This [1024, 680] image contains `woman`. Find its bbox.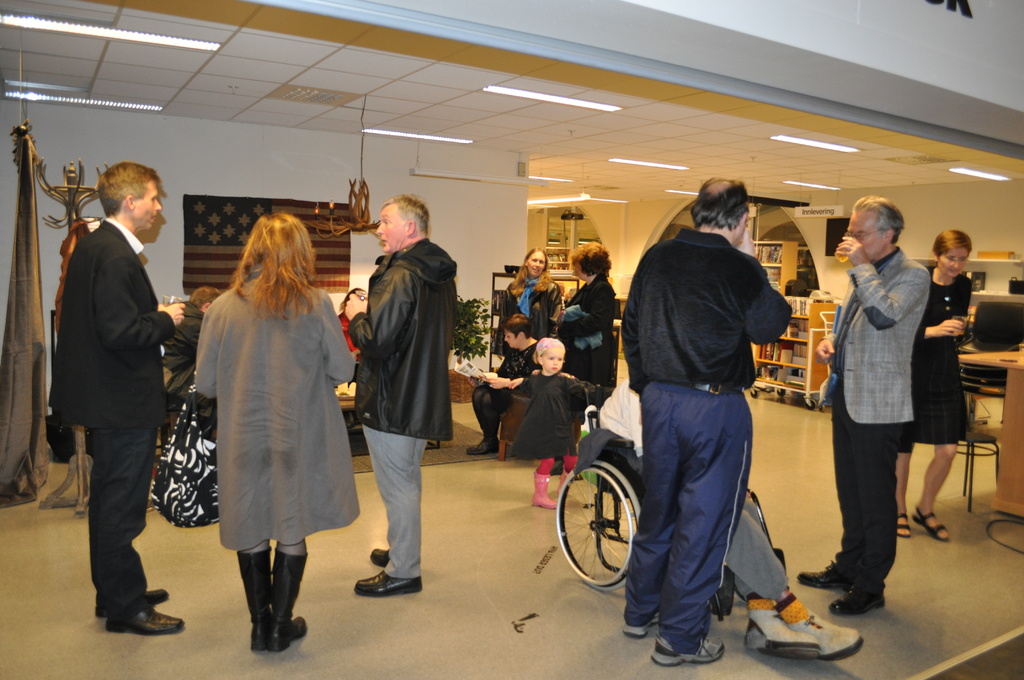
(x1=499, y1=245, x2=557, y2=329).
